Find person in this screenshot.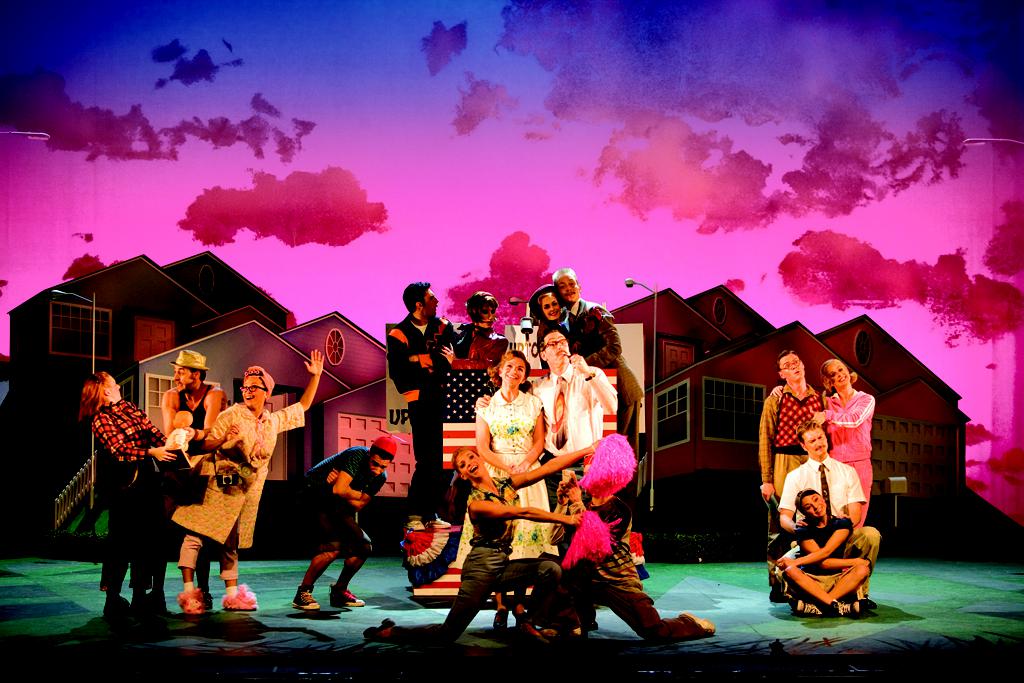
The bounding box for person is 789:487:875:625.
